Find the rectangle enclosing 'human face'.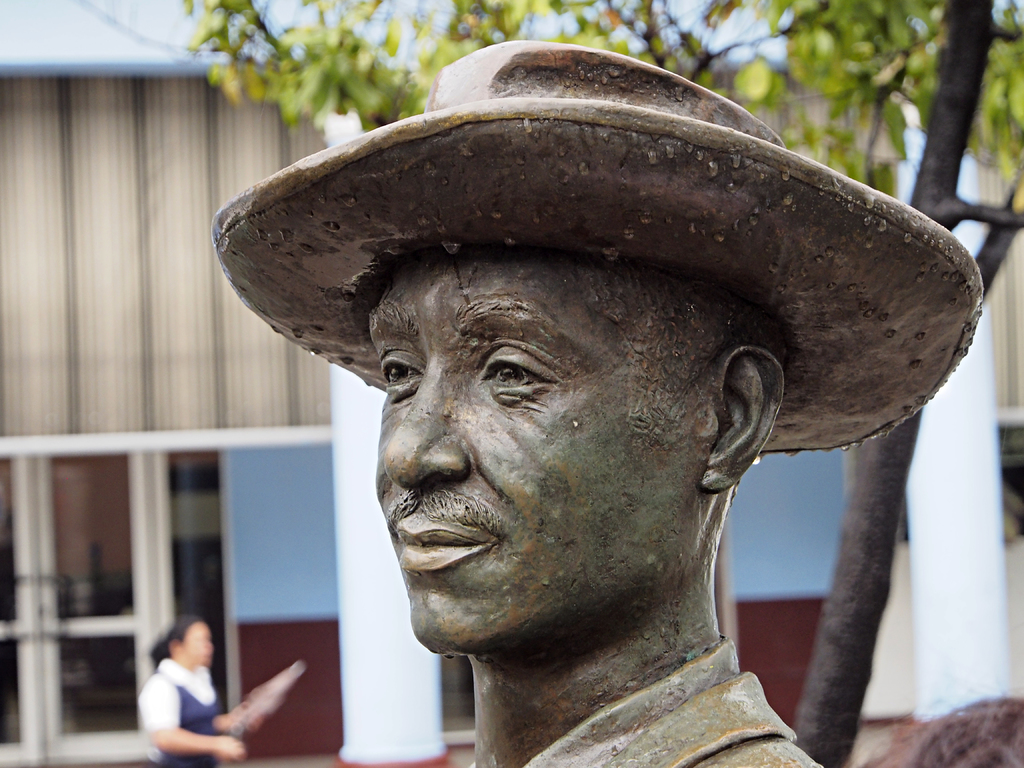
[x1=372, y1=253, x2=705, y2=655].
